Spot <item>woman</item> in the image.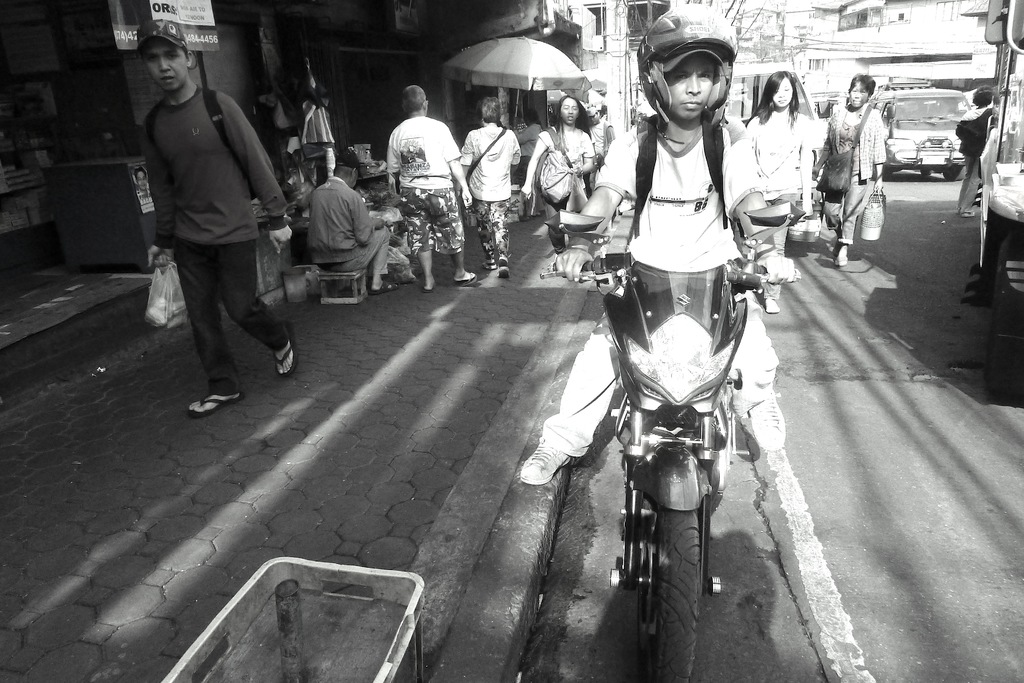
<item>woman</item> found at [left=731, top=63, right=830, bottom=328].
